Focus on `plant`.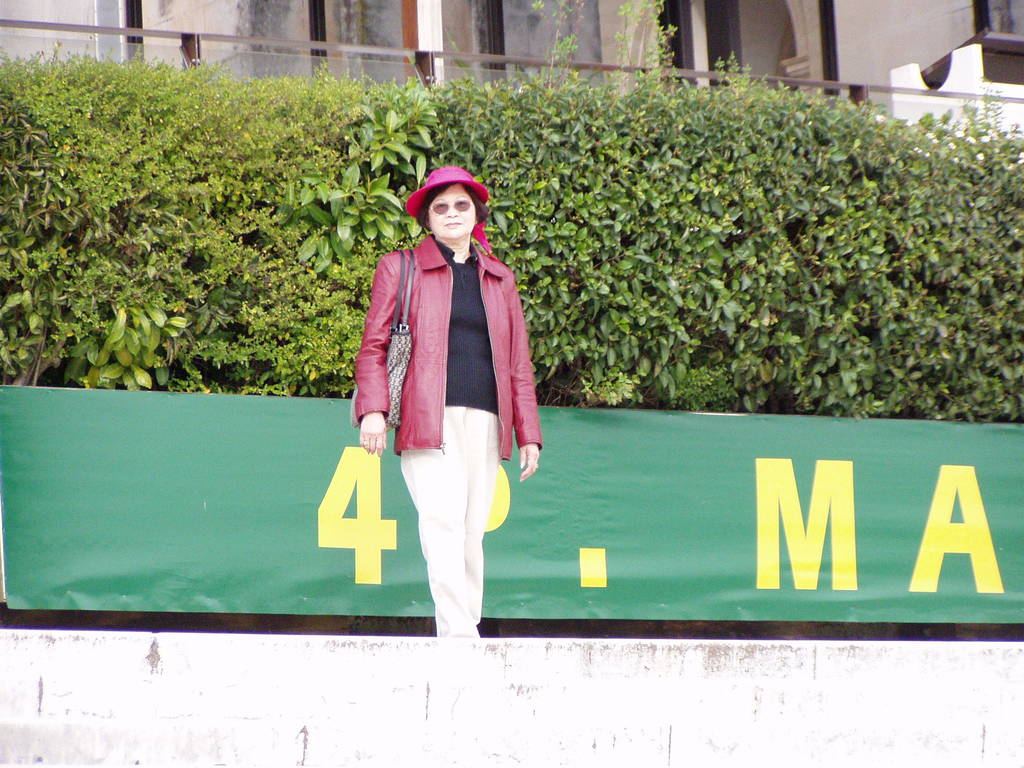
Focused at <region>600, 0, 687, 90</region>.
